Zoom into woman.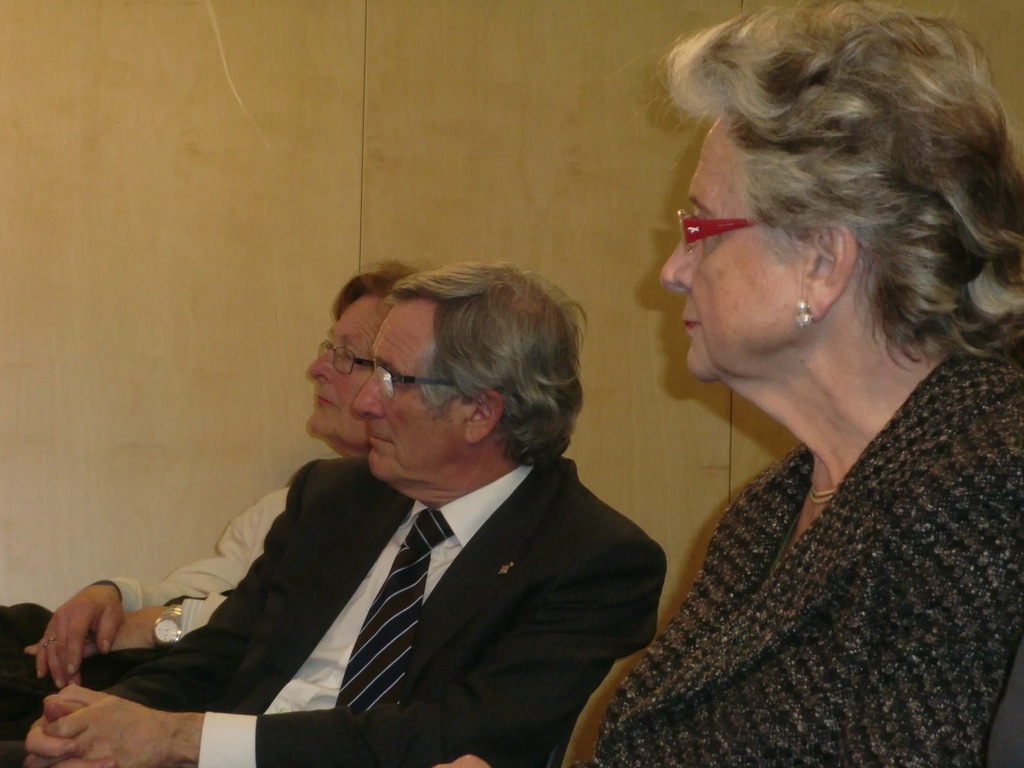
Zoom target: x1=0 y1=262 x2=426 y2=748.
